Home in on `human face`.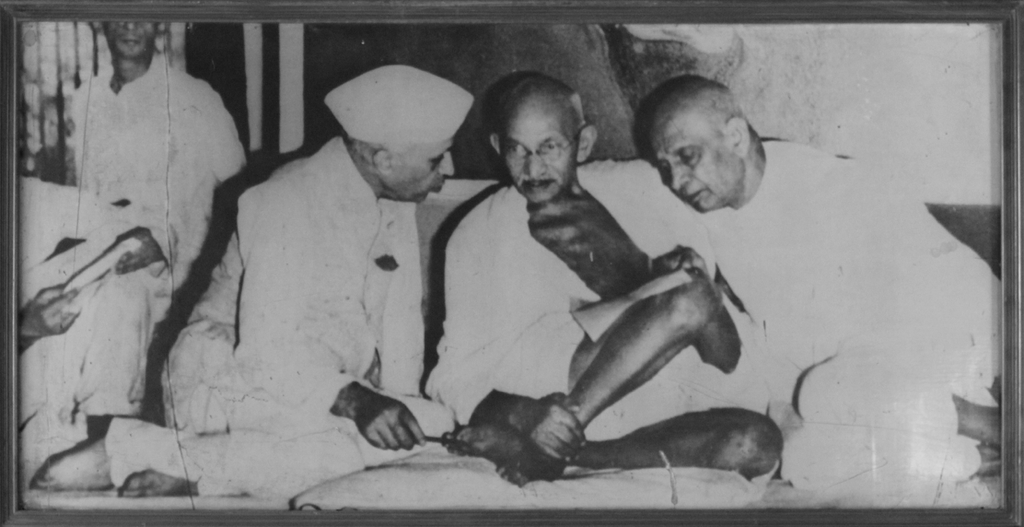
Homed in at <bbox>102, 22, 158, 62</bbox>.
